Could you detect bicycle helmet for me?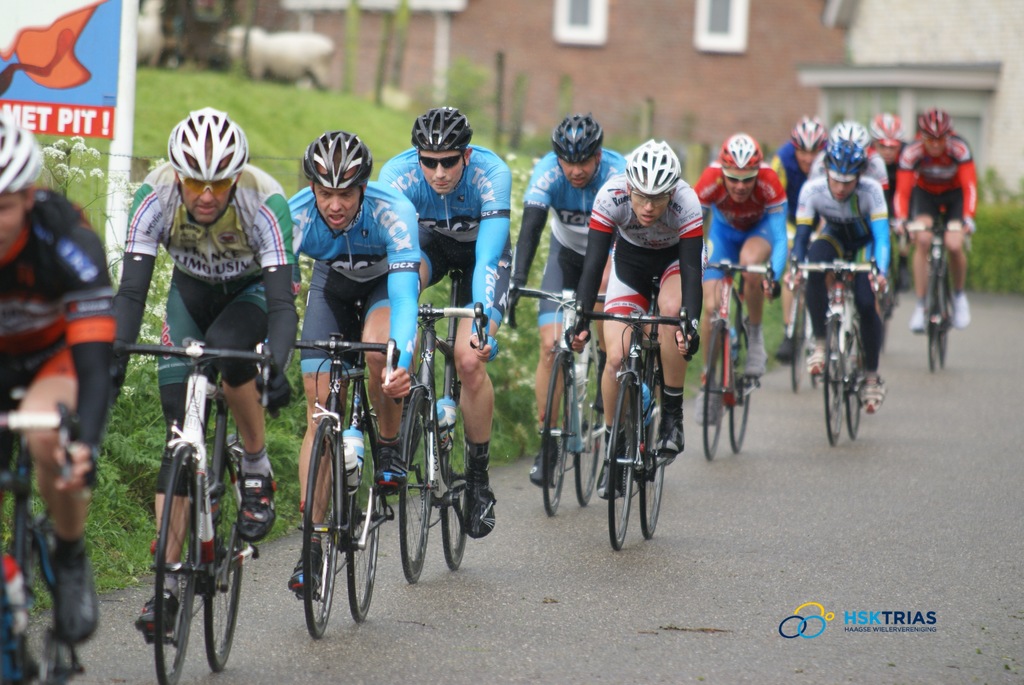
Detection result: 300, 126, 374, 240.
